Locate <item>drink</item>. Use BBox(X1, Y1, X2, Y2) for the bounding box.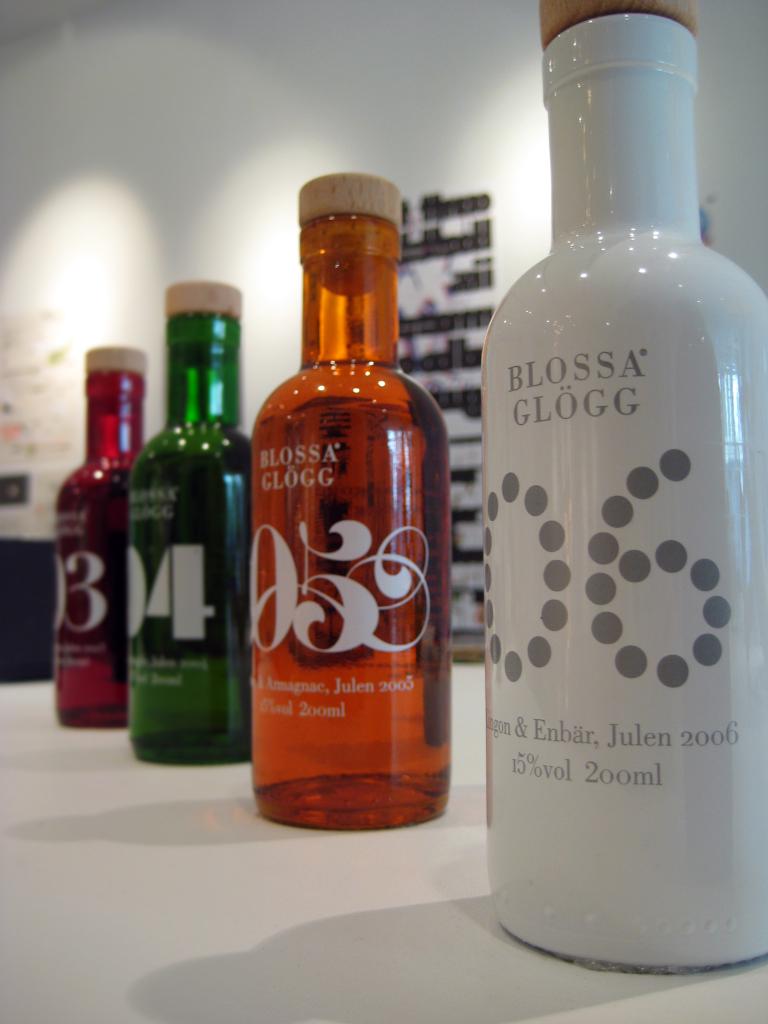
BBox(261, 210, 455, 838).
